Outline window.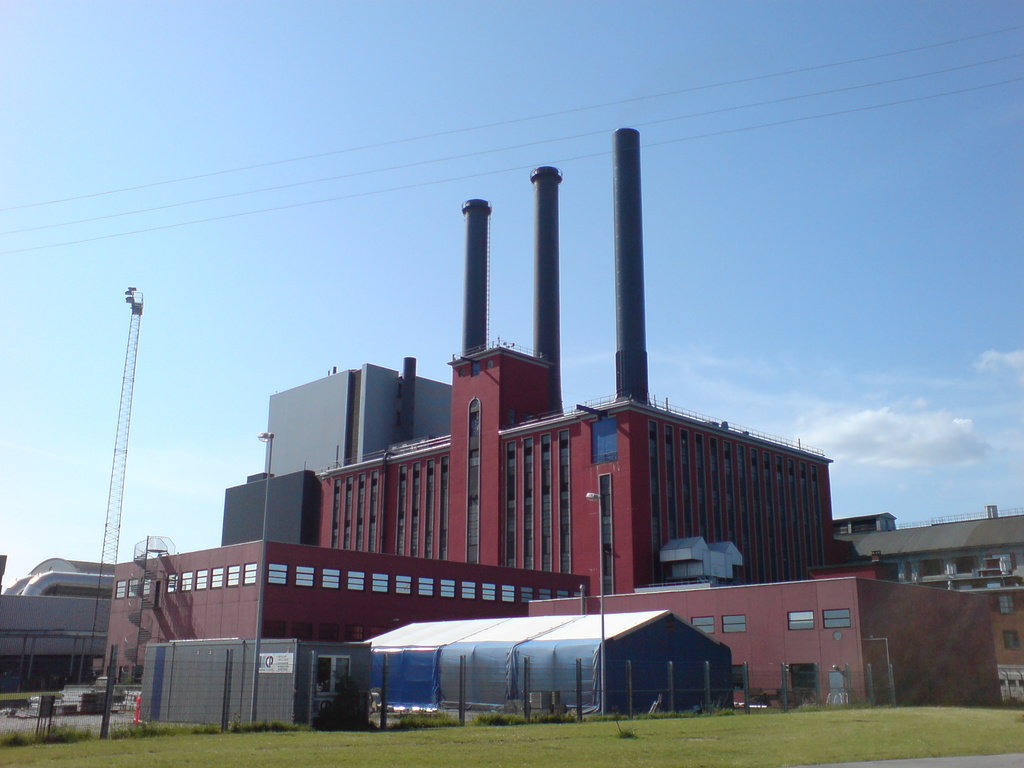
Outline: 785 611 814 630.
